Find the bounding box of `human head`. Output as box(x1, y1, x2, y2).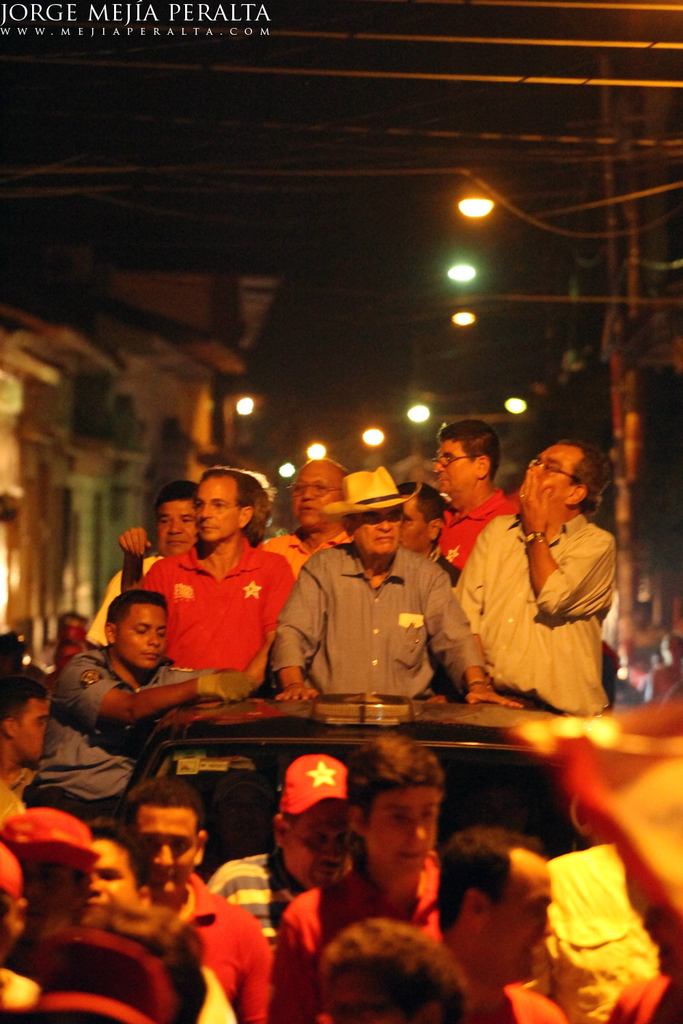
box(316, 918, 466, 1023).
